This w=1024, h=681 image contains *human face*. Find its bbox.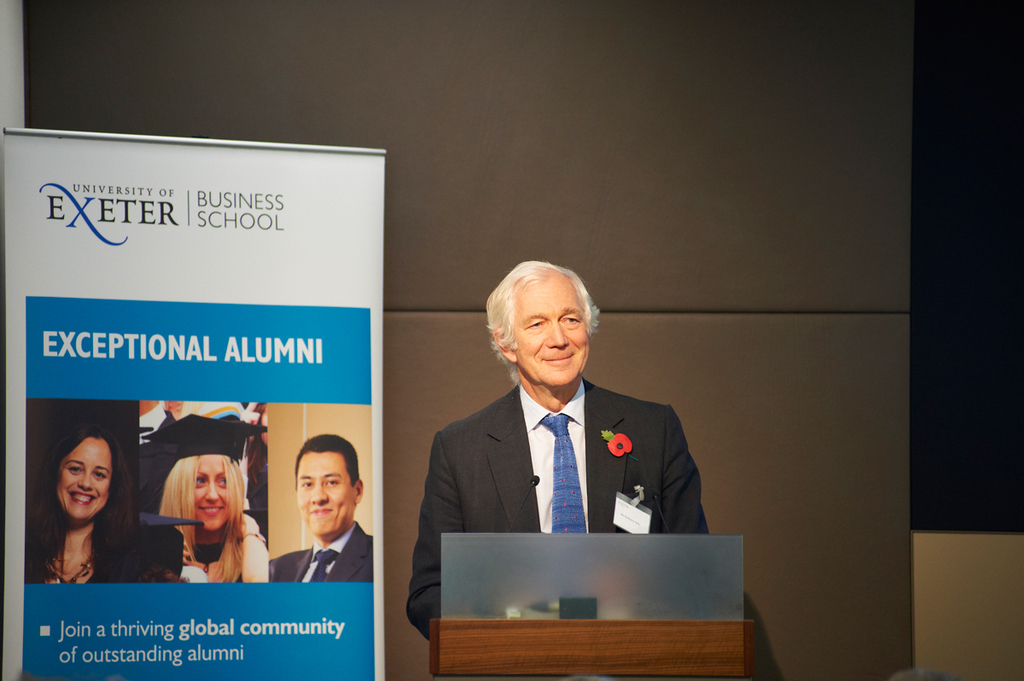
select_region(296, 454, 353, 538).
